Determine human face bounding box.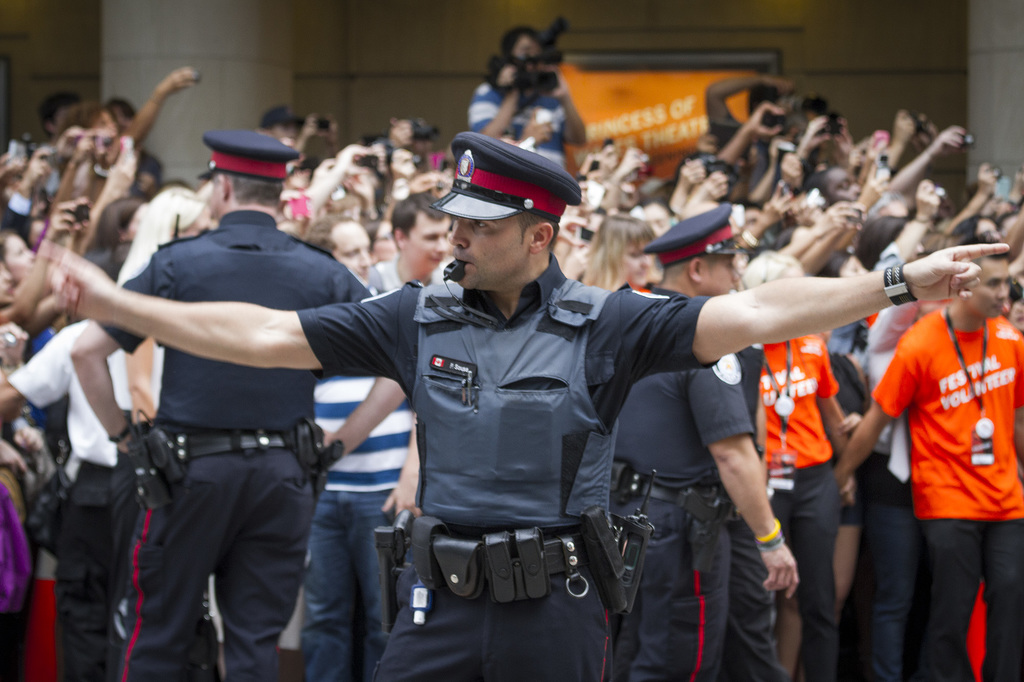
Determined: crop(621, 239, 652, 287).
